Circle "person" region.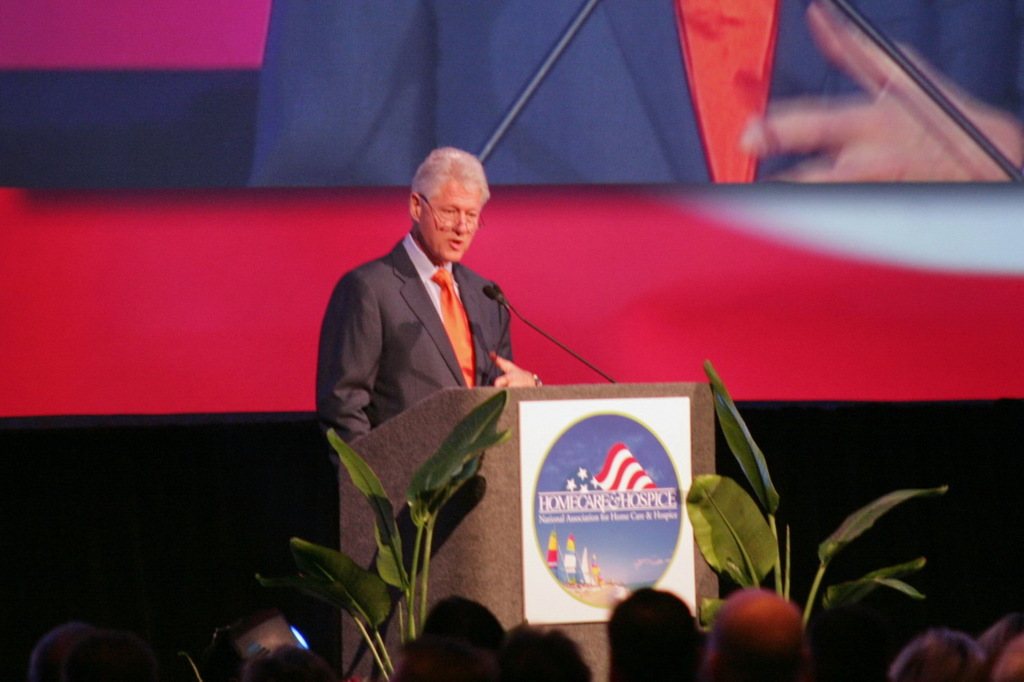
Region: box(408, 591, 505, 681).
